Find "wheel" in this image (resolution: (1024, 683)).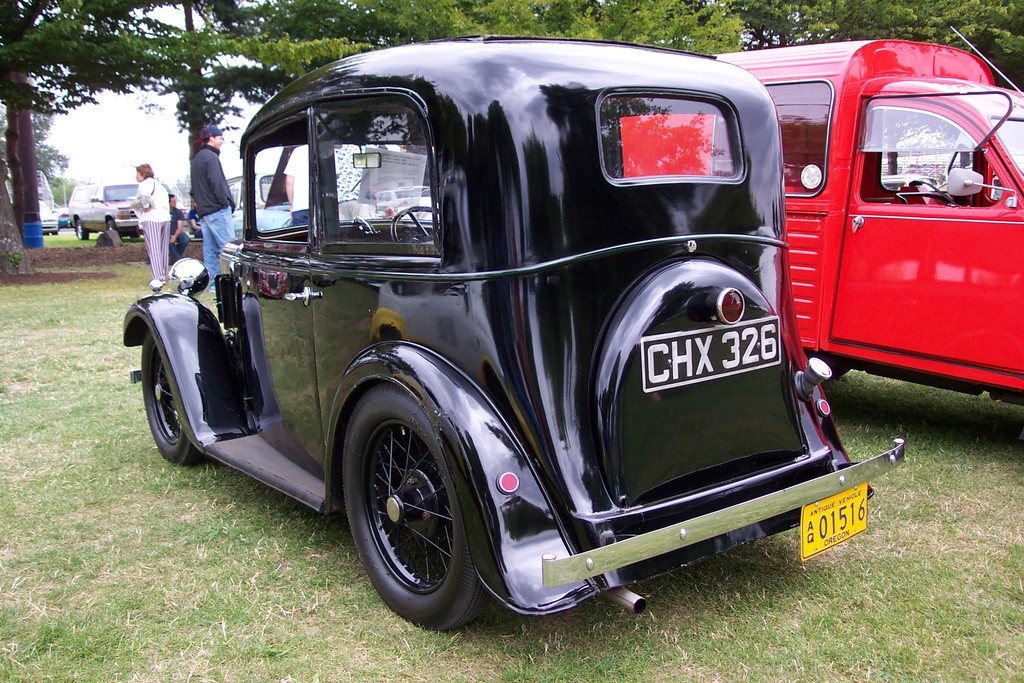
(339,383,490,635).
